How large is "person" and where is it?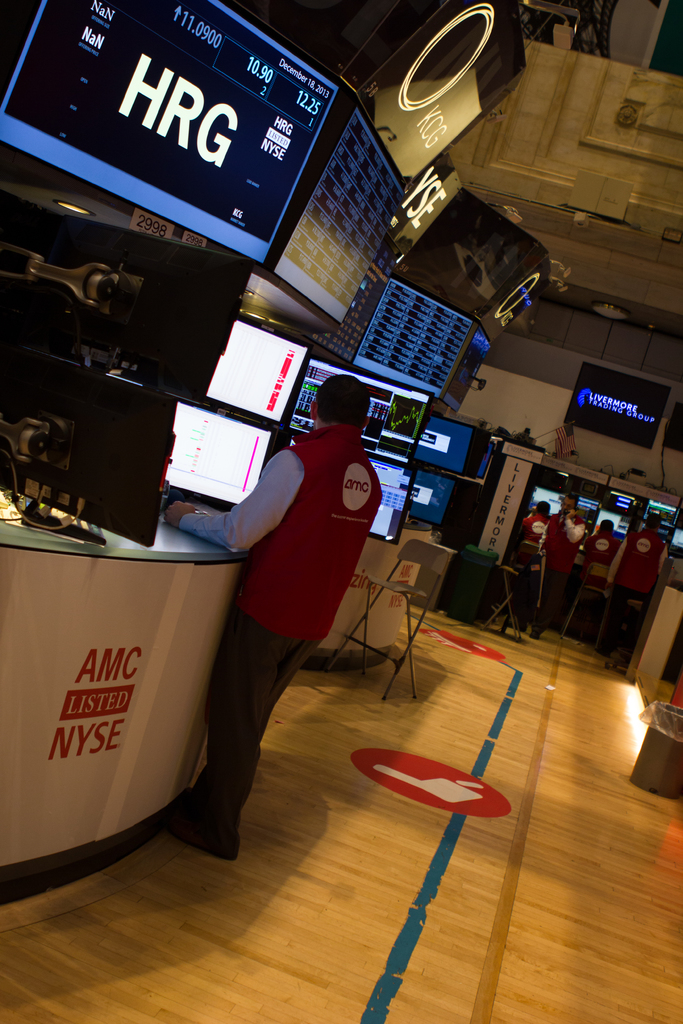
Bounding box: (169, 364, 352, 852).
